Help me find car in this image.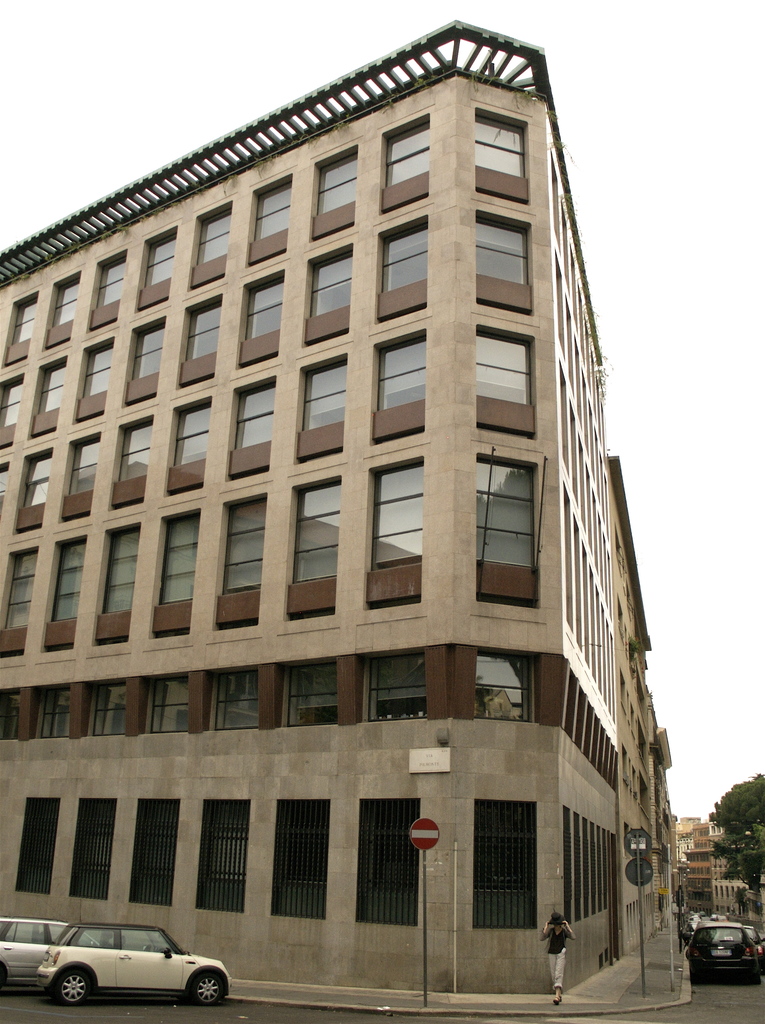
Found it: (36, 923, 239, 1011).
